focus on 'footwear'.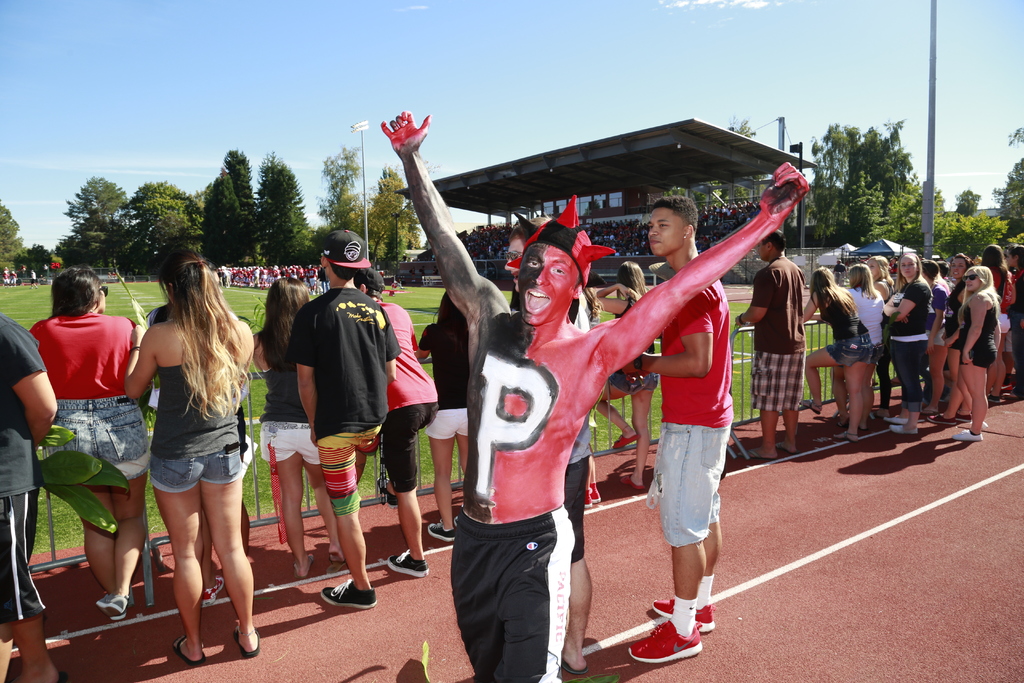
Focused at BBox(97, 589, 129, 620).
